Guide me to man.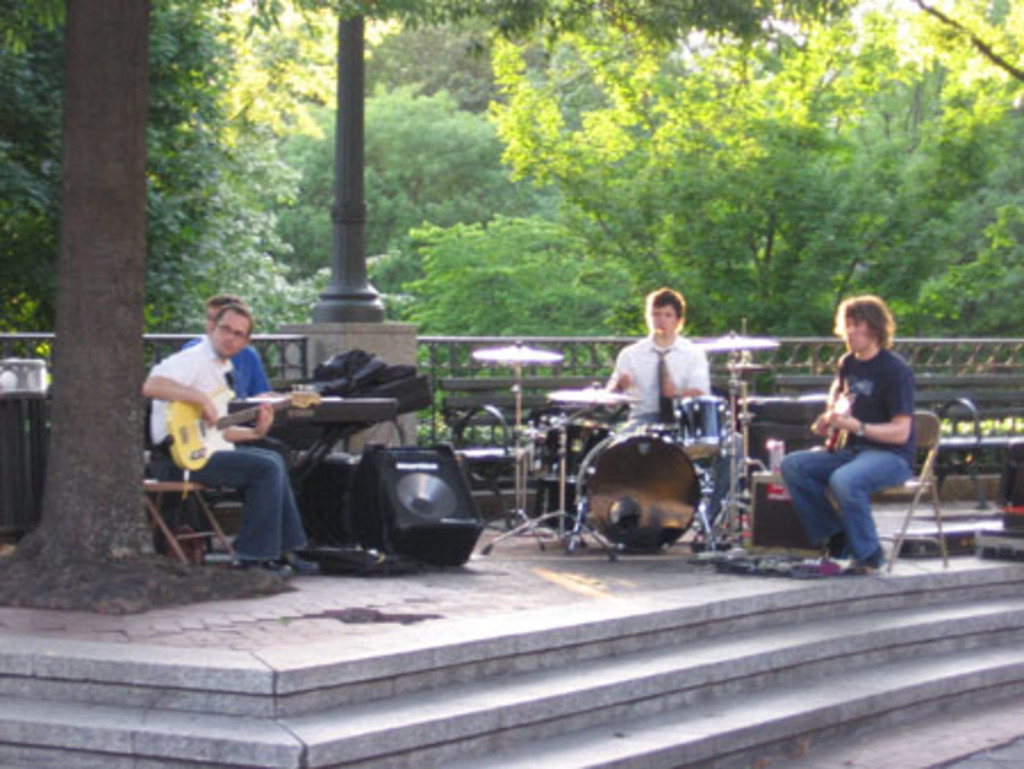
Guidance: (146,307,325,576).
